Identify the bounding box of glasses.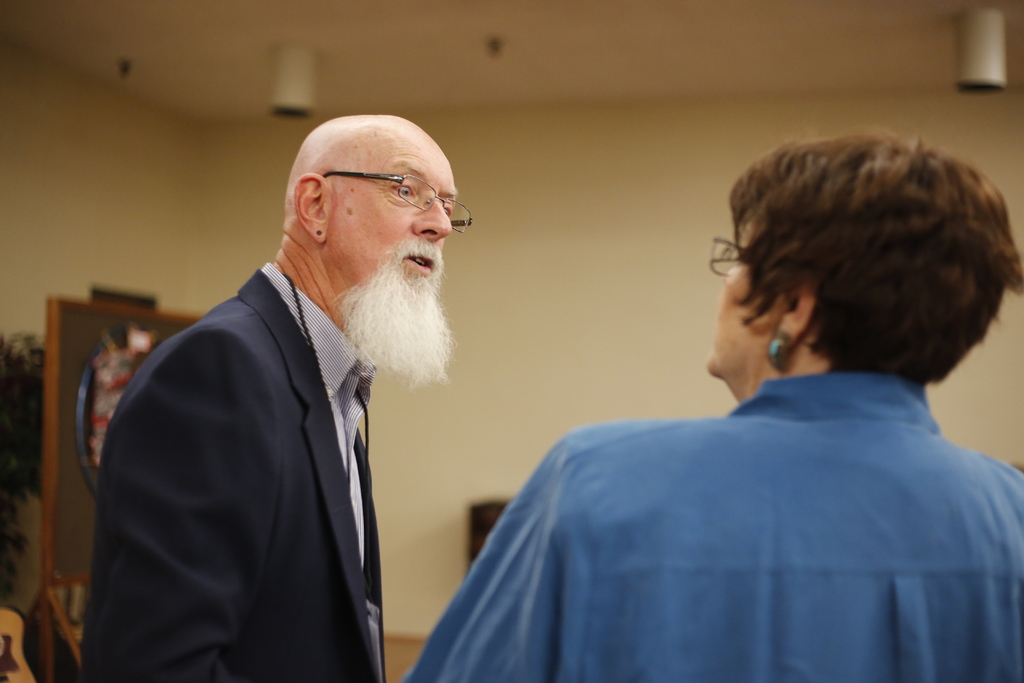
(x1=339, y1=170, x2=470, y2=223).
